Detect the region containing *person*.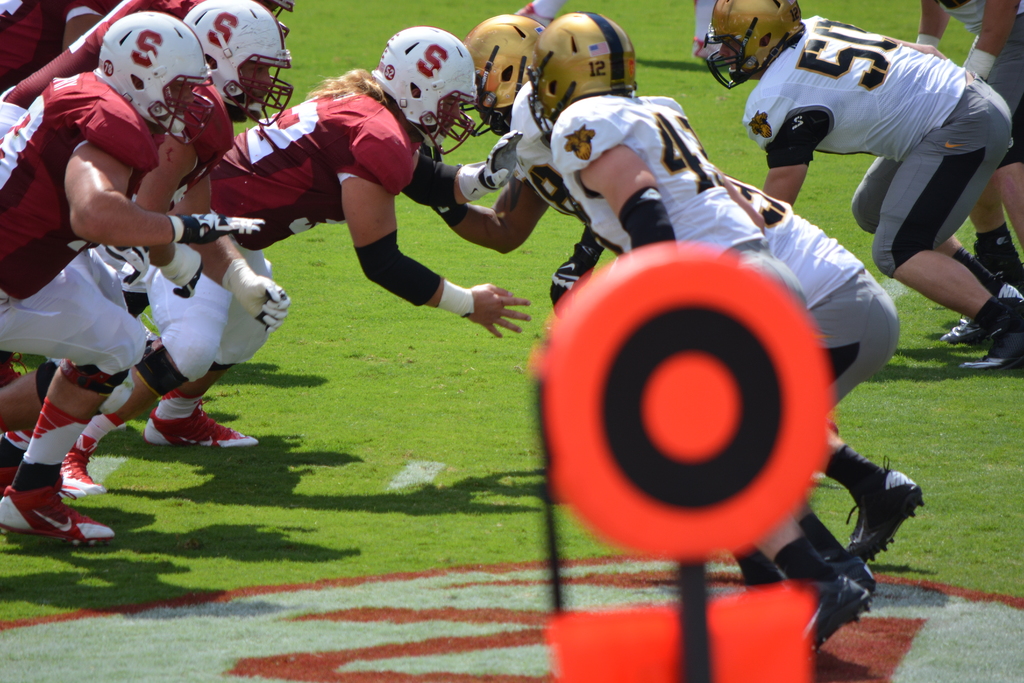
<region>0, 9, 266, 539</region>.
